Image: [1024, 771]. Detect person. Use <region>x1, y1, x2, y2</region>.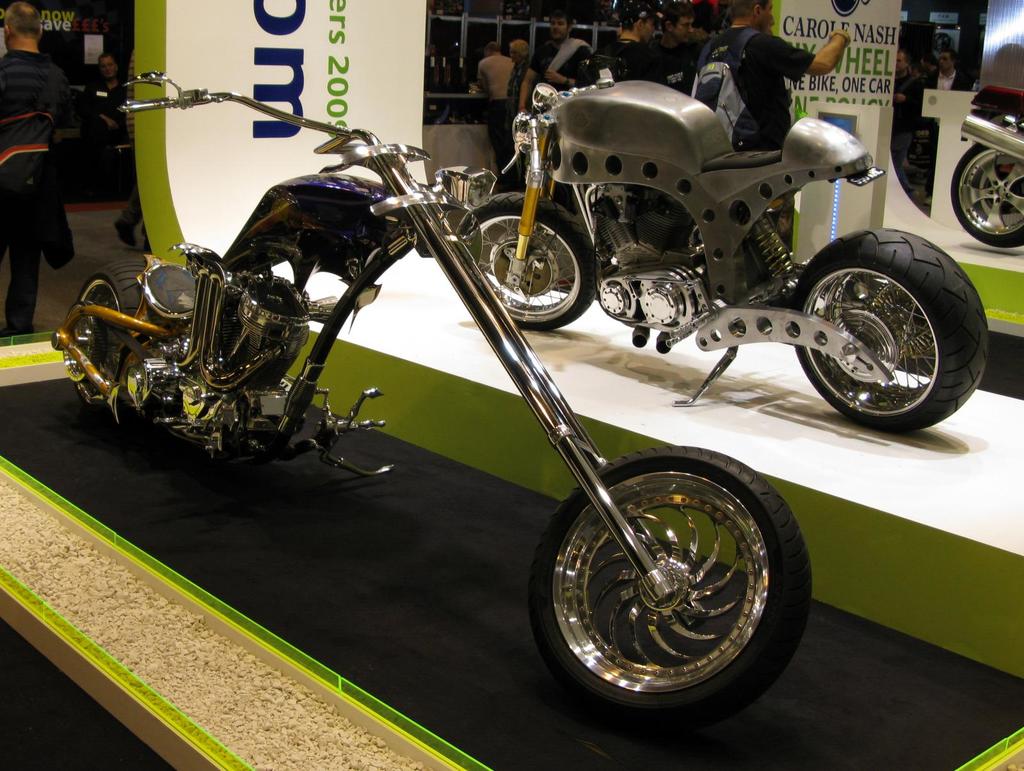
<region>86, 50, 123, 200</region>.
